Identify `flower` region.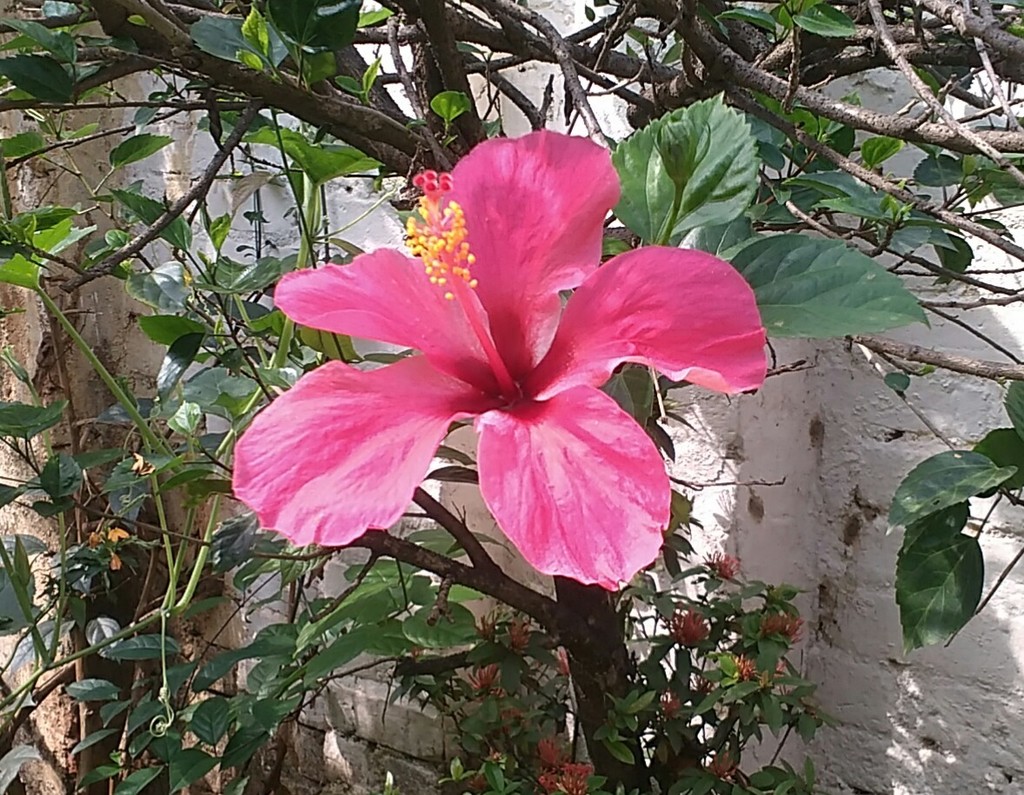
Region: <box>762,600,800,638</box>.
